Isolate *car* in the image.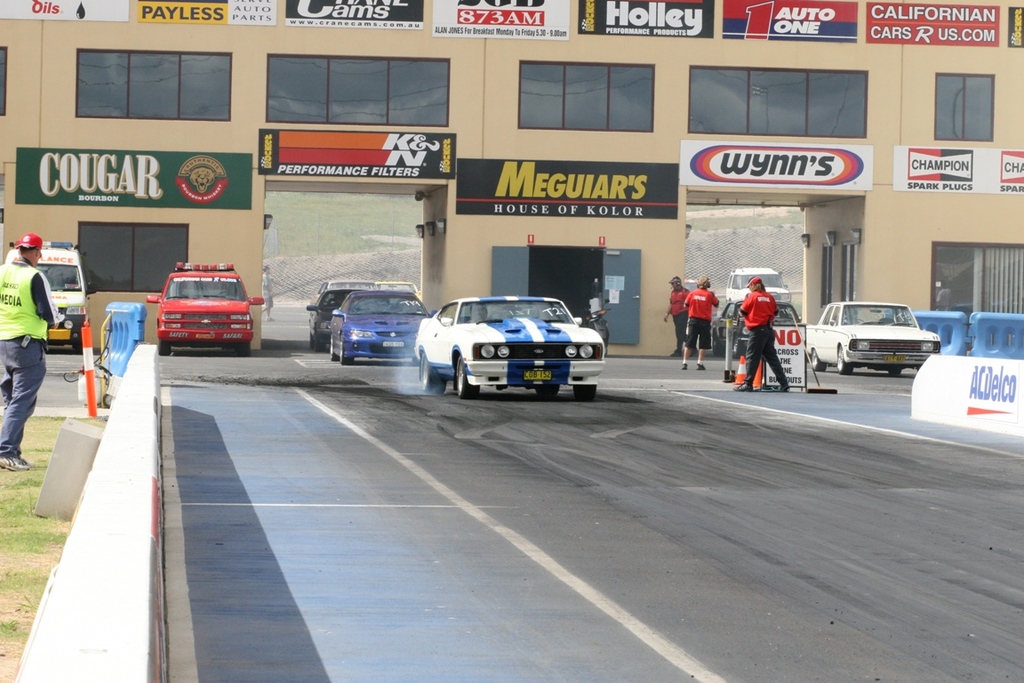
Isolated region: Rect(808, 301, 939, 372).
